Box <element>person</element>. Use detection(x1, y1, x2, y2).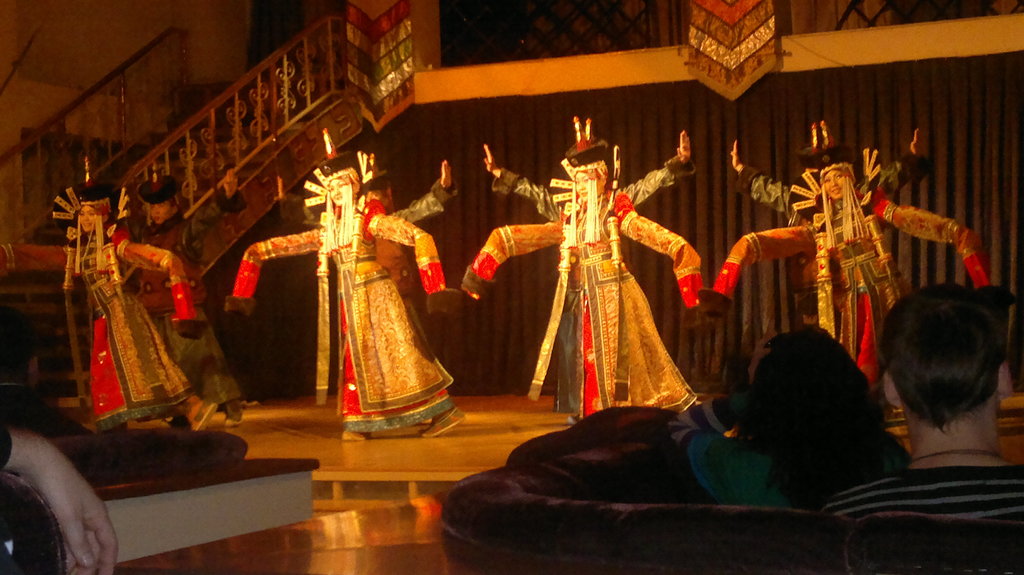
detection(448, 139, 706, 418).
